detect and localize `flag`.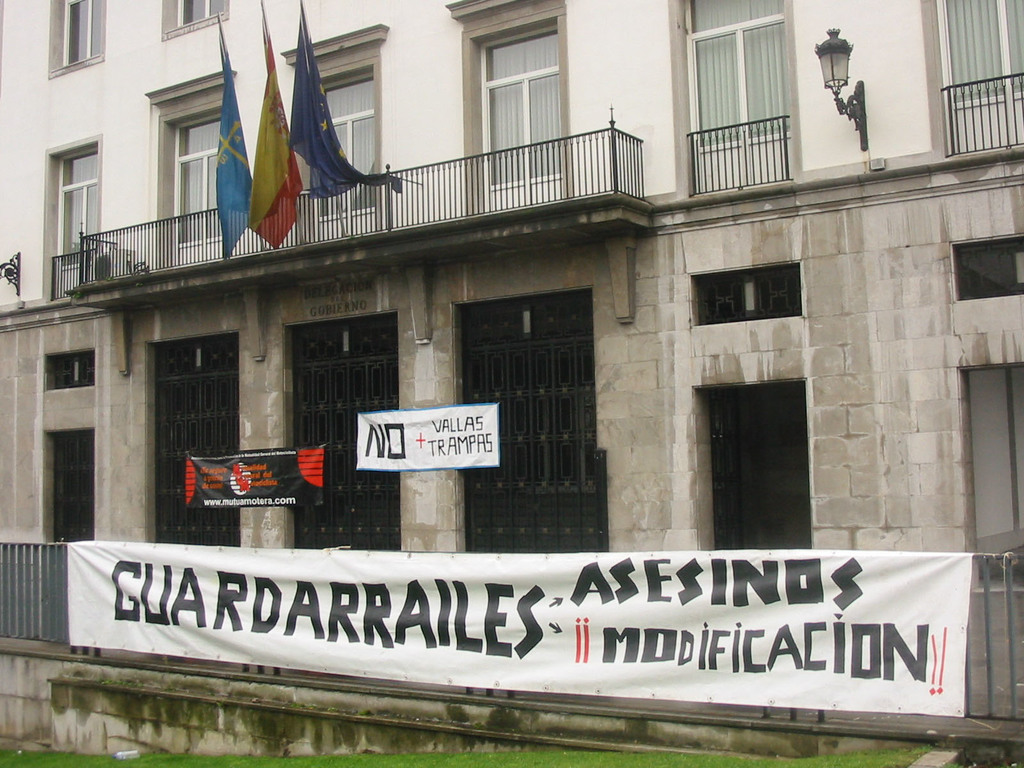
Localized at select_region(213, 11, 269, 268).
